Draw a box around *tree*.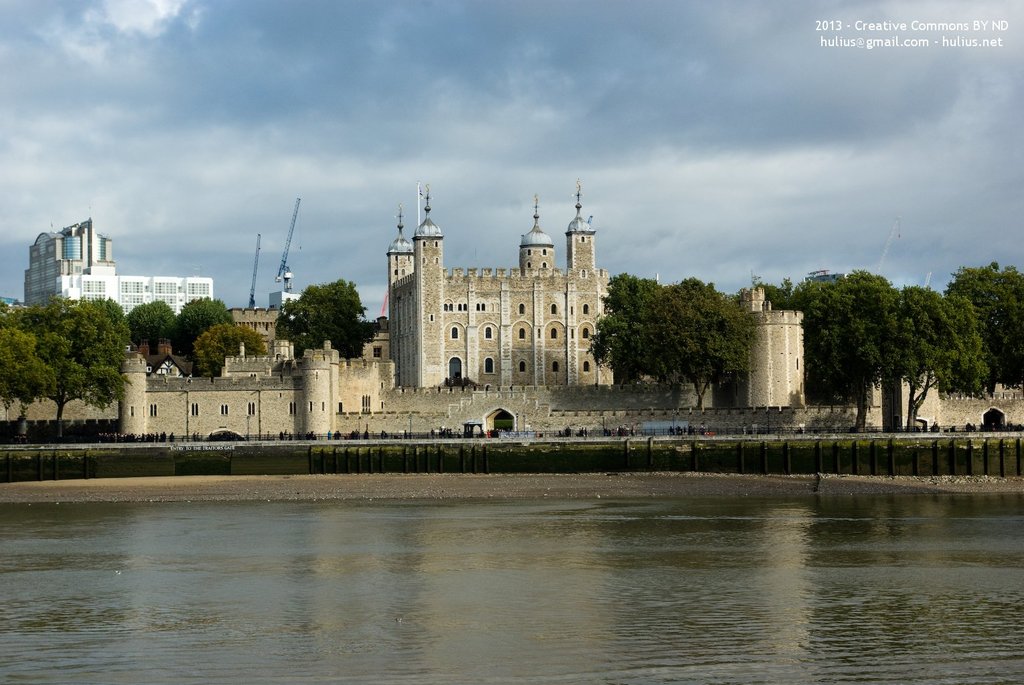
[left=940, top=261, right=1023, bottom=393].
